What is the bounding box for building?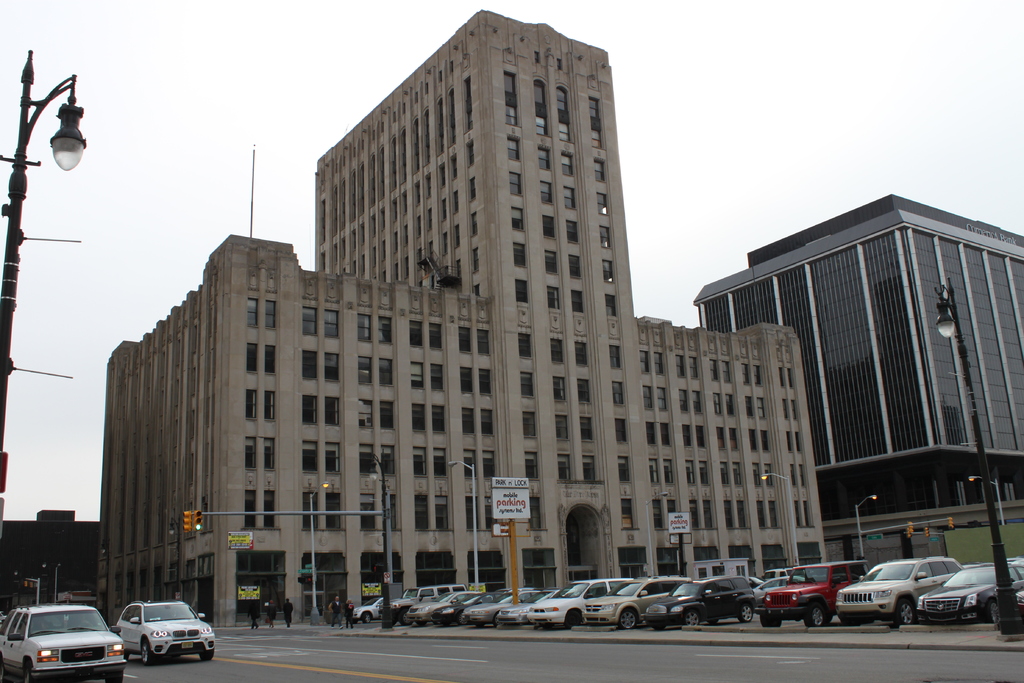
box=[102, 8, 829, 636].
